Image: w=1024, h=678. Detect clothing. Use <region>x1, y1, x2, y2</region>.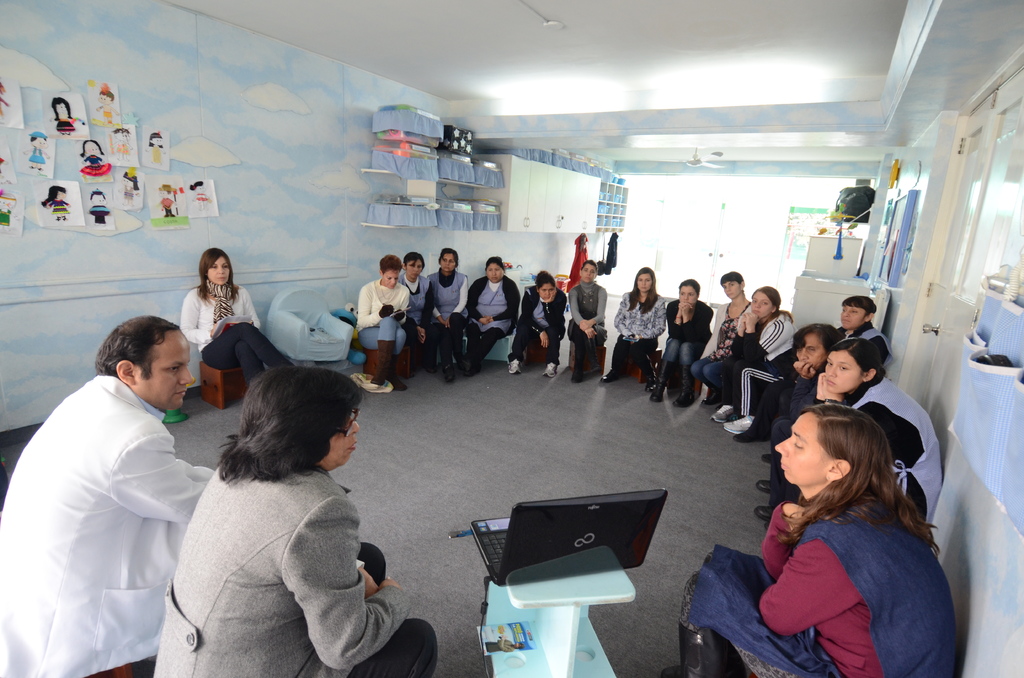
<region>692, 292, 760, 415</region>.
